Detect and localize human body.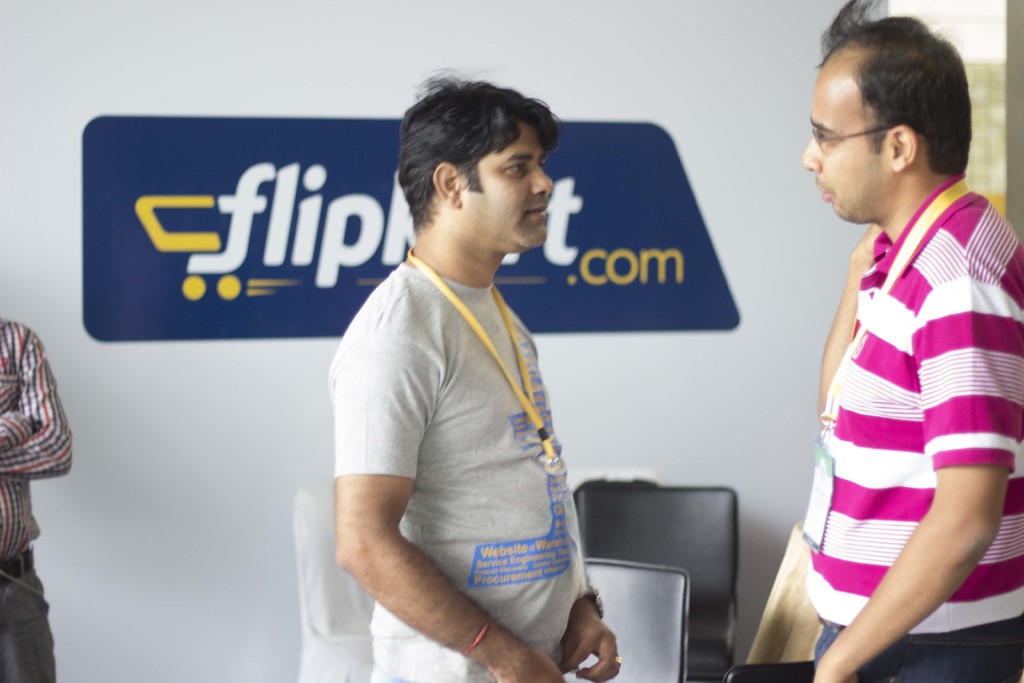
Localized at pyautogui.locateOnScreen(771, 44, 1007, 682).
